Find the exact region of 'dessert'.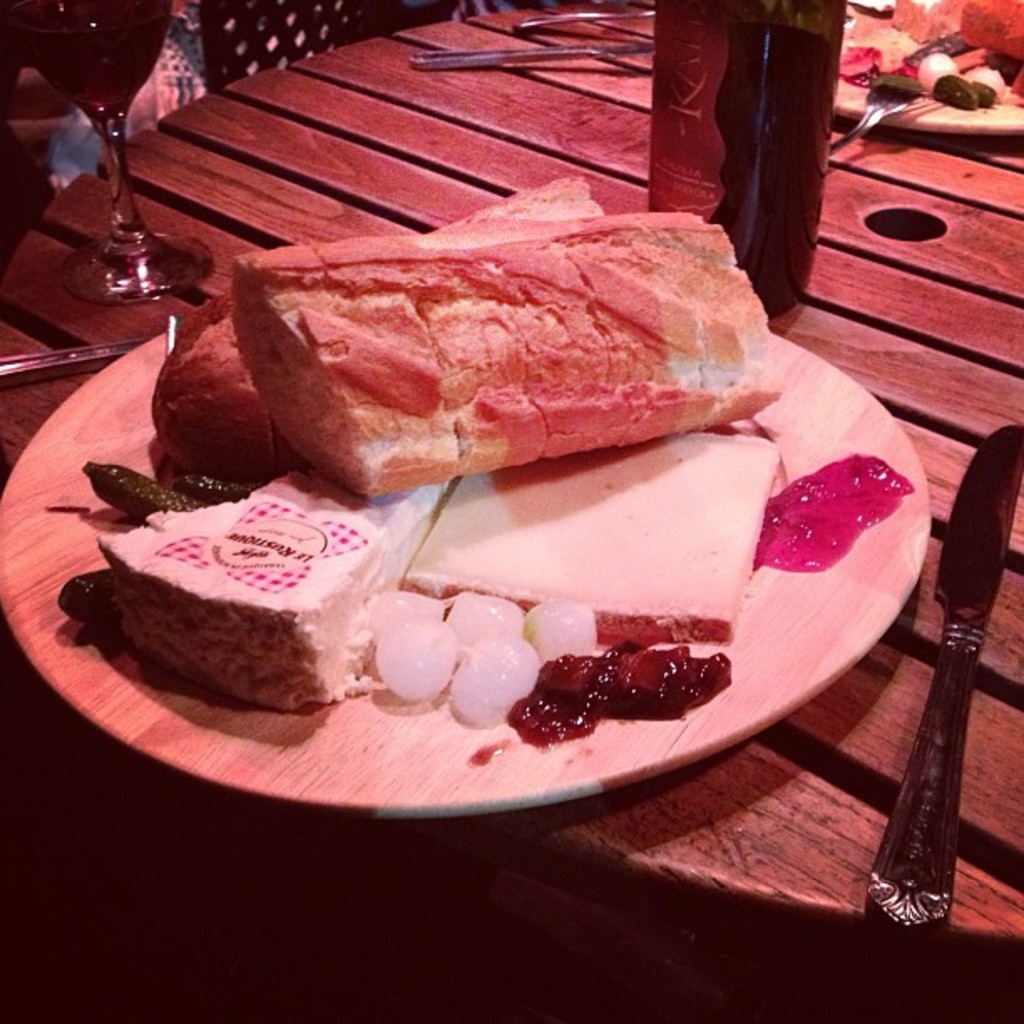
Exact region: region(229, 239, 798, 507).
